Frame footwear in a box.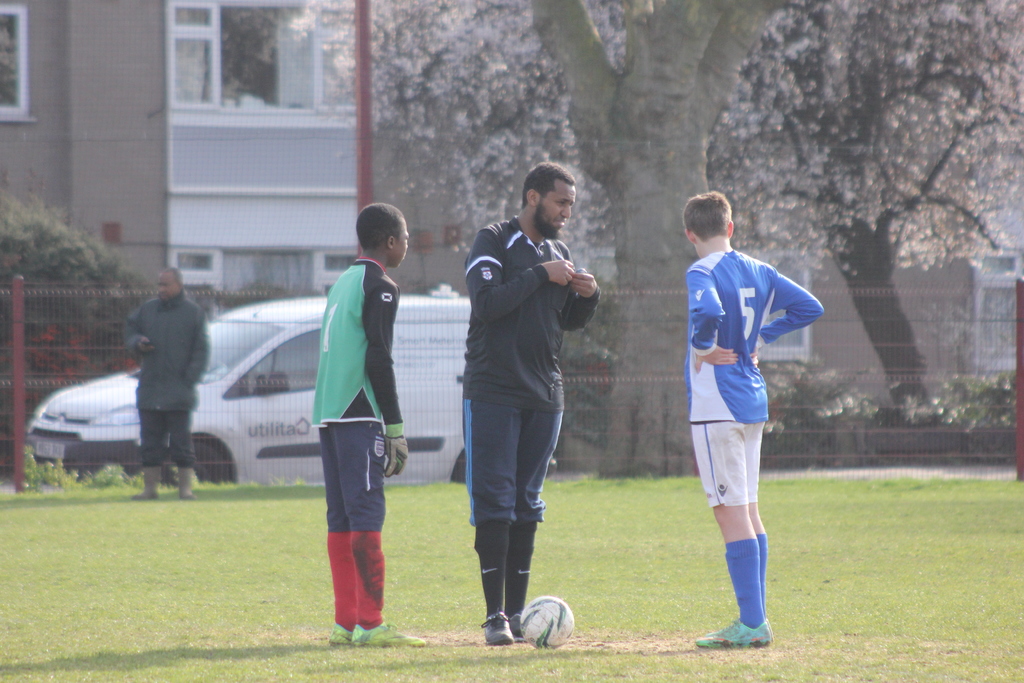
x1=330, y1=620, x2=363, y2=646.
